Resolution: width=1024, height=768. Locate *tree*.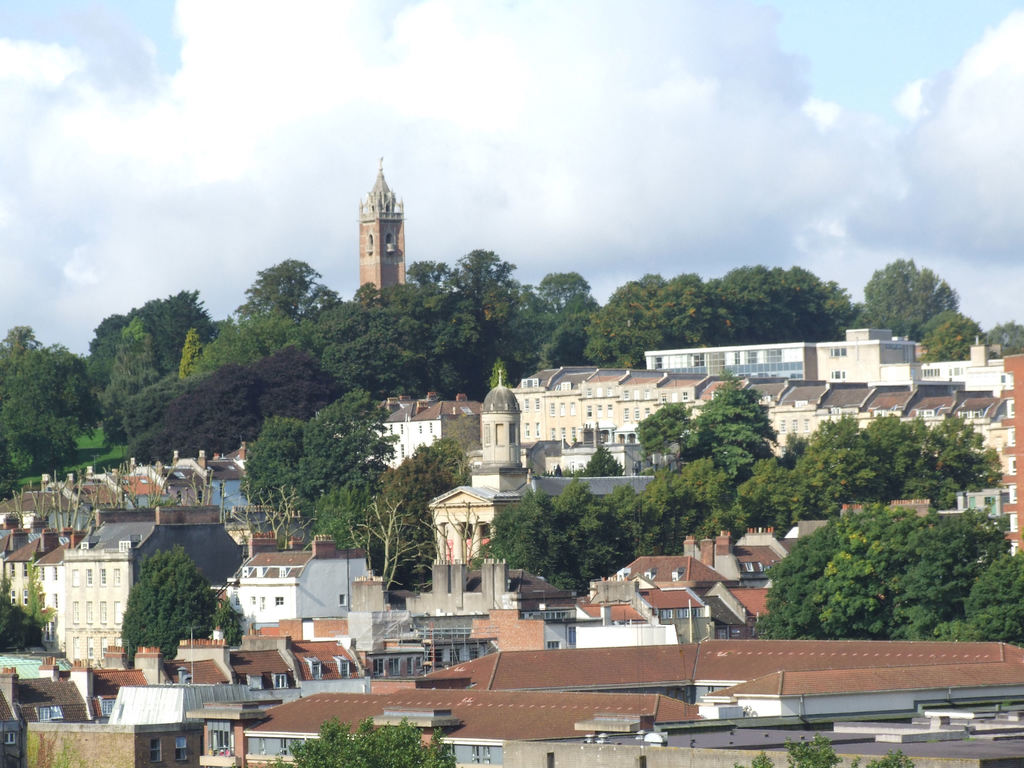
select_region(740, 728, 920, 767).
